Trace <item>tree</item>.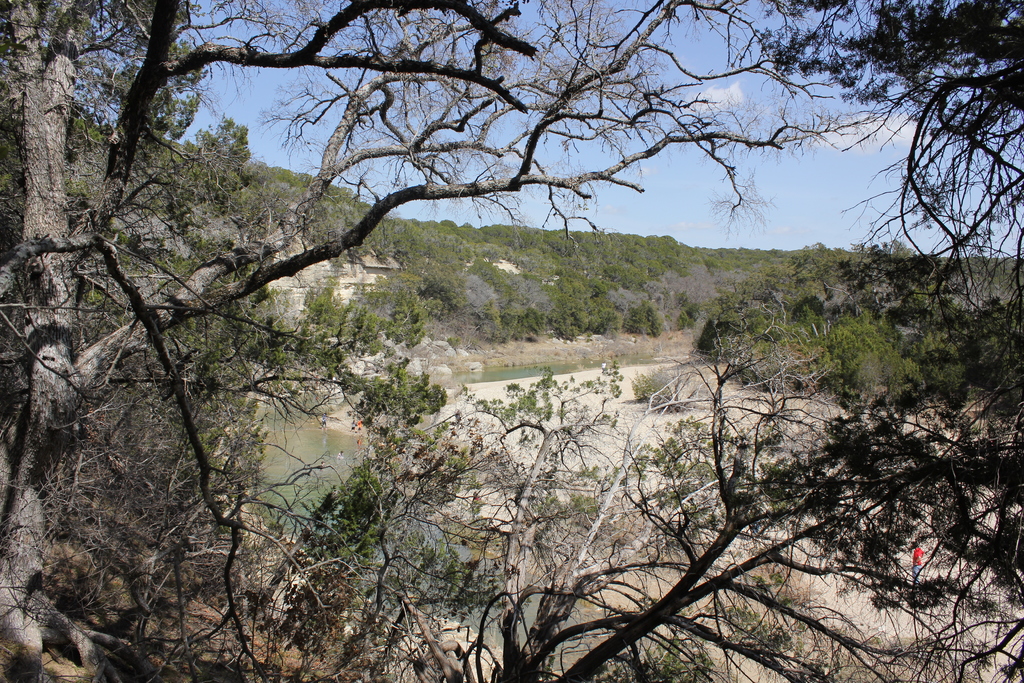
Traced to 620 293 660 346.
